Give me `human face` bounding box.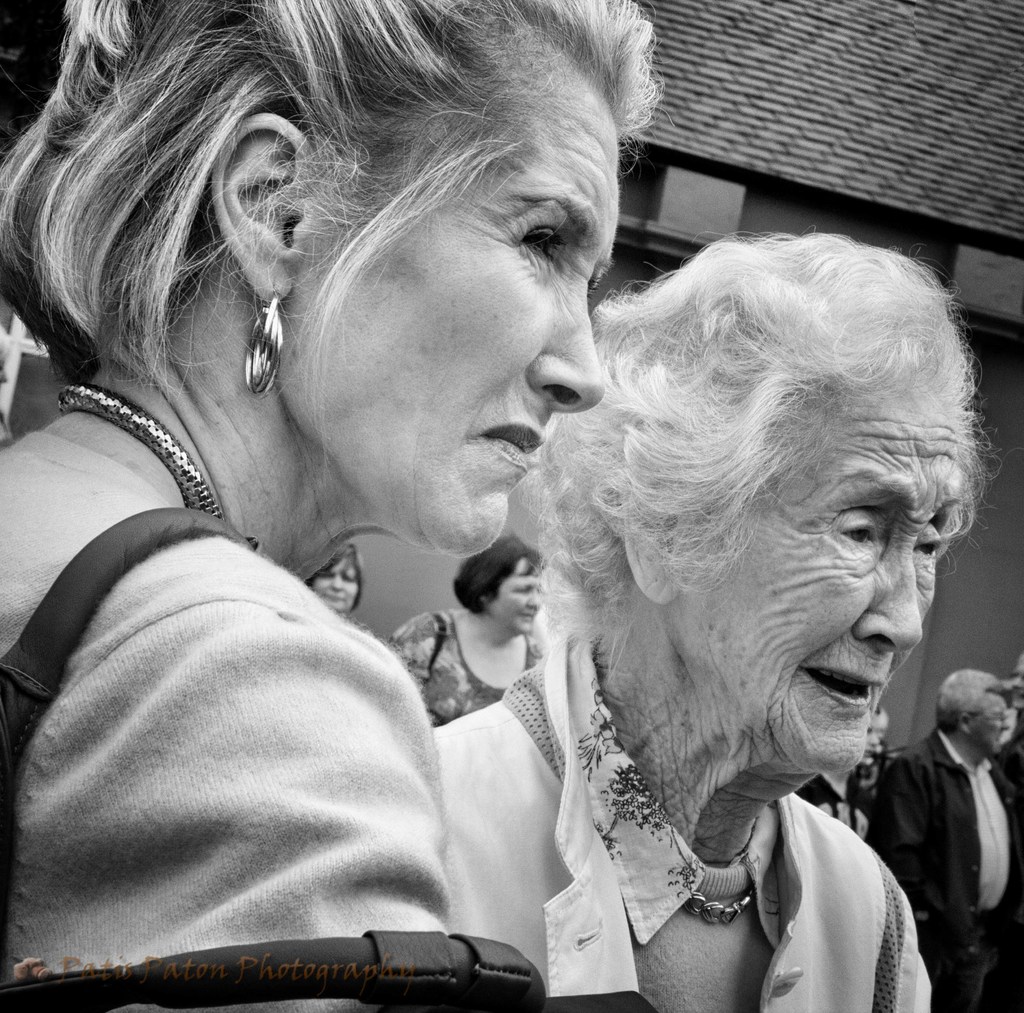
pyautogui.locateOnScreen(680, 394, 961, 775).
